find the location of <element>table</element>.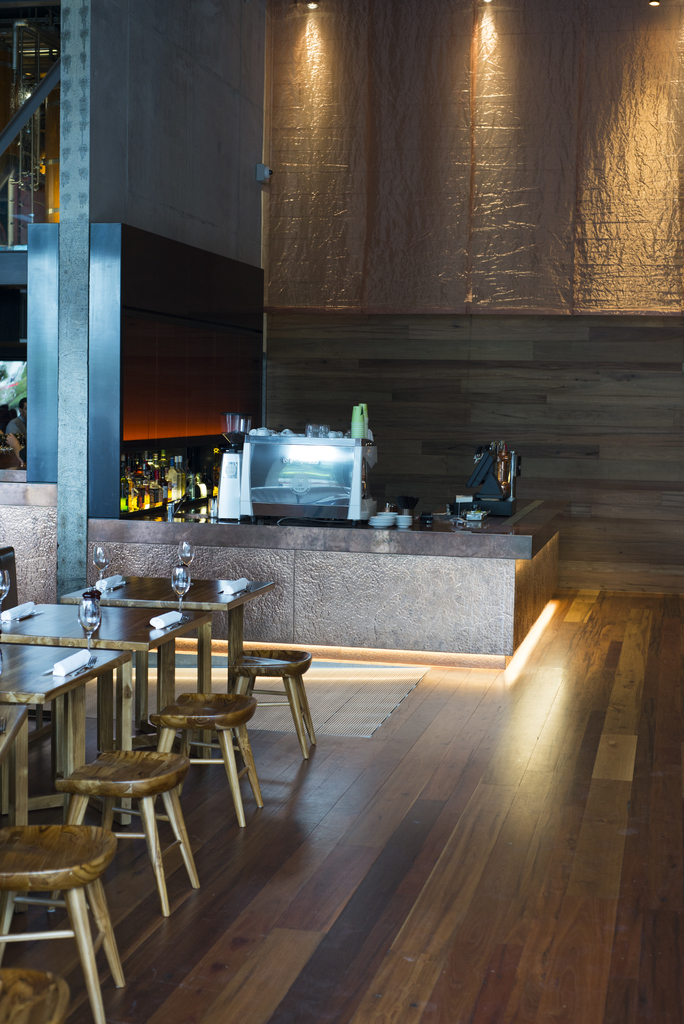
Location: bbox=[60, 573, 277, 764].
